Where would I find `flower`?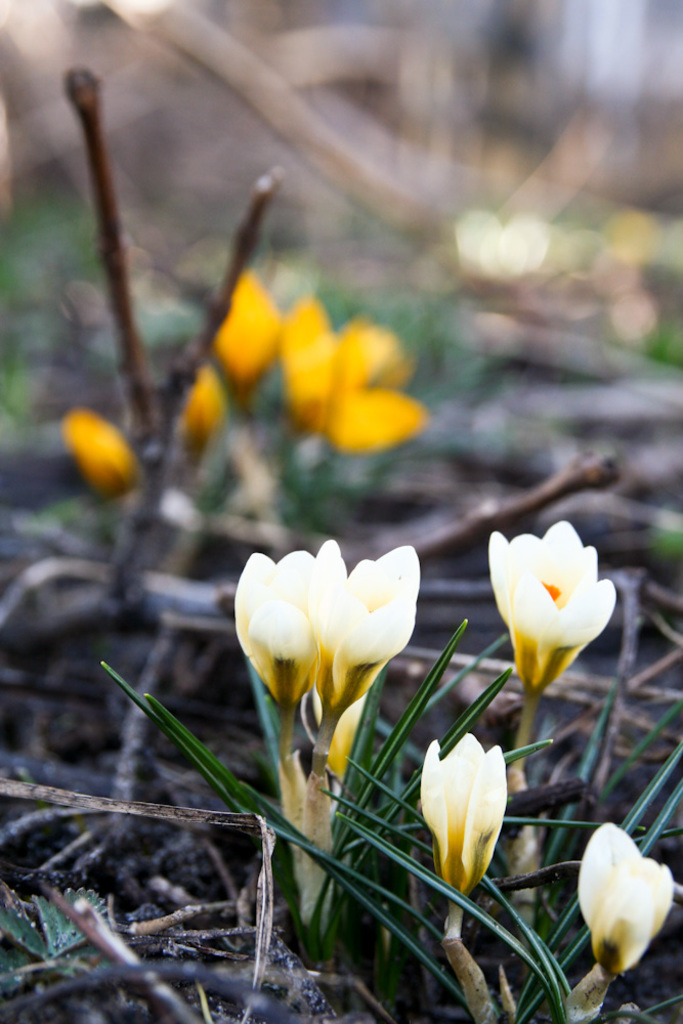
At <box>486,517,612,687</box>.
